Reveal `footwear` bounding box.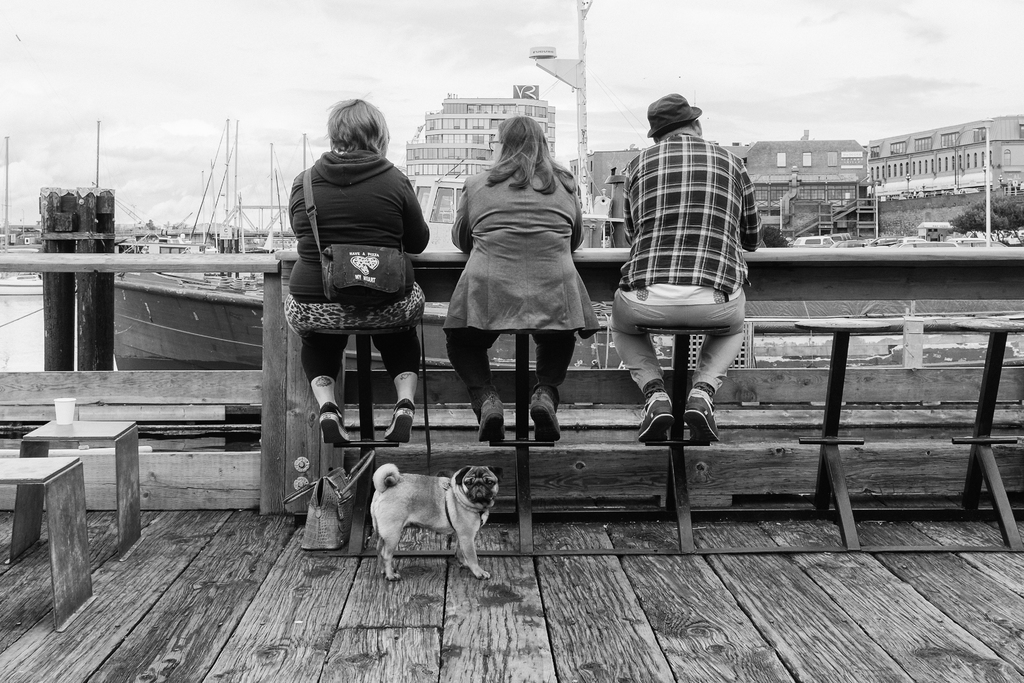
Revealed: rect(318, 402, 349, 447).
